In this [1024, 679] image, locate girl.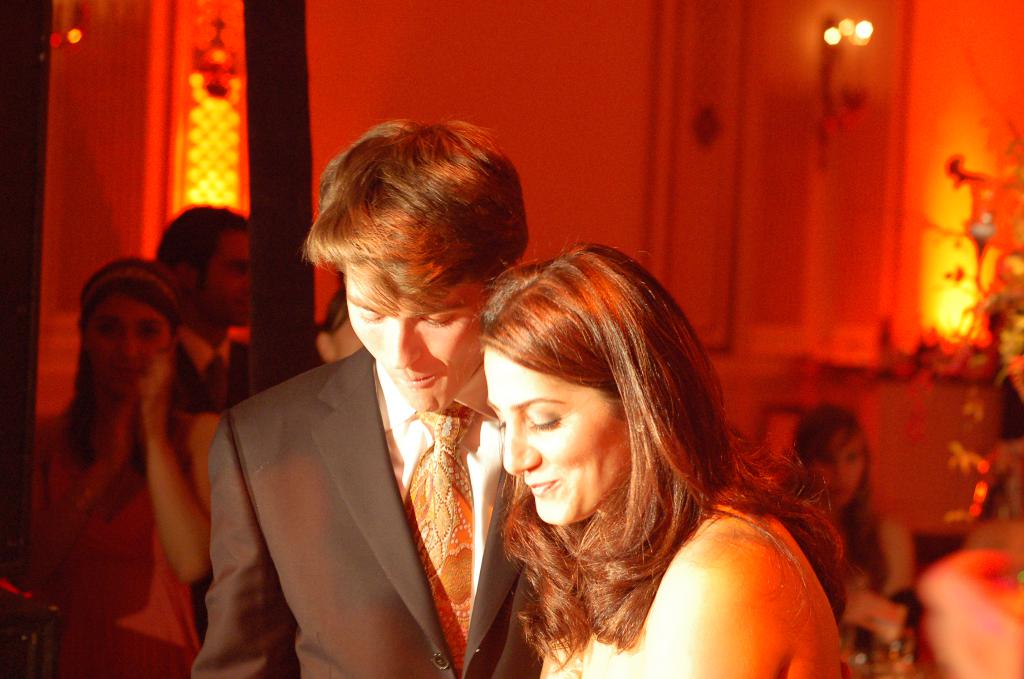
Bounding box: bbox=(404, 219, 877, 676).
